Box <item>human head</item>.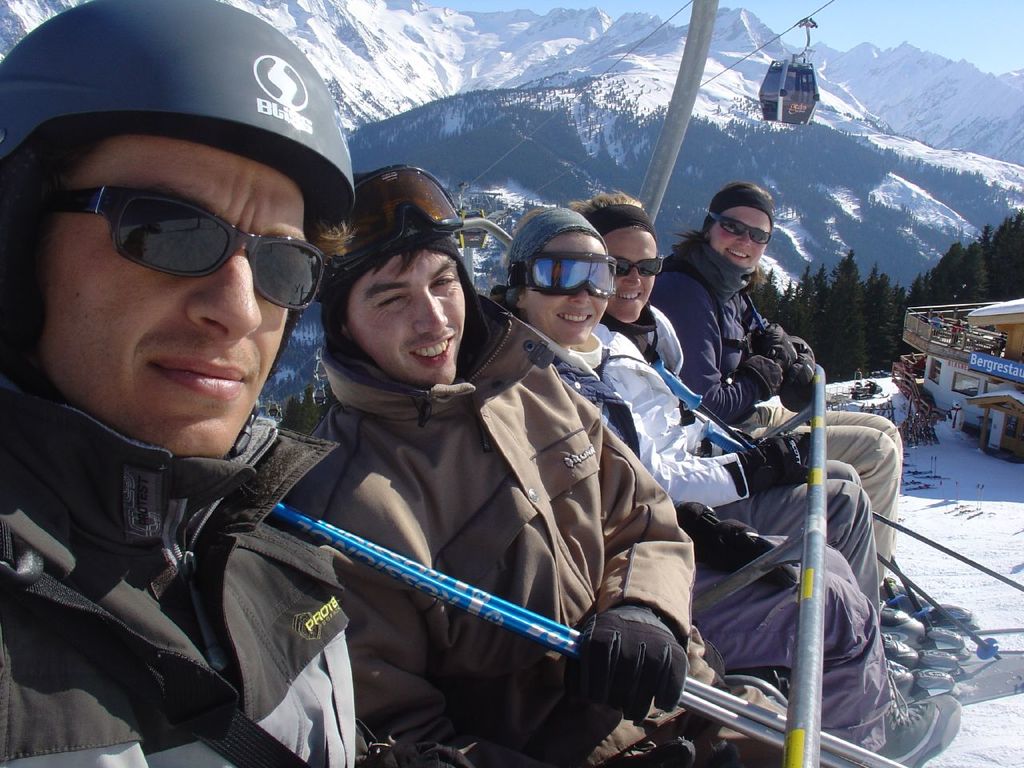
(501,209,613,343).
